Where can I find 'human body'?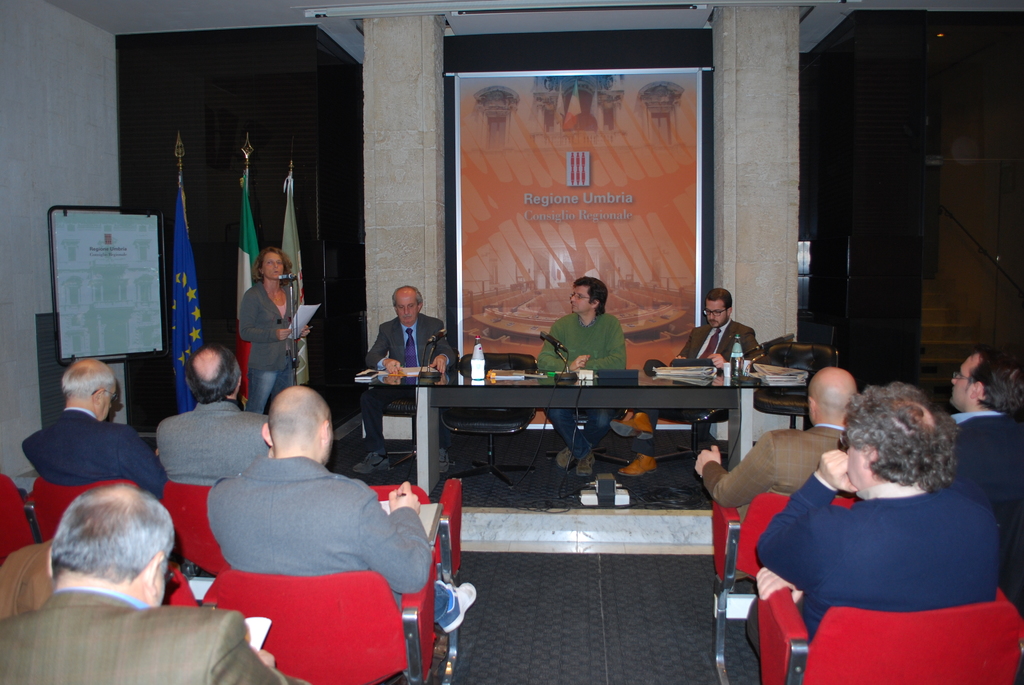
You can find it at <box>722,379,1023,664</box>.
